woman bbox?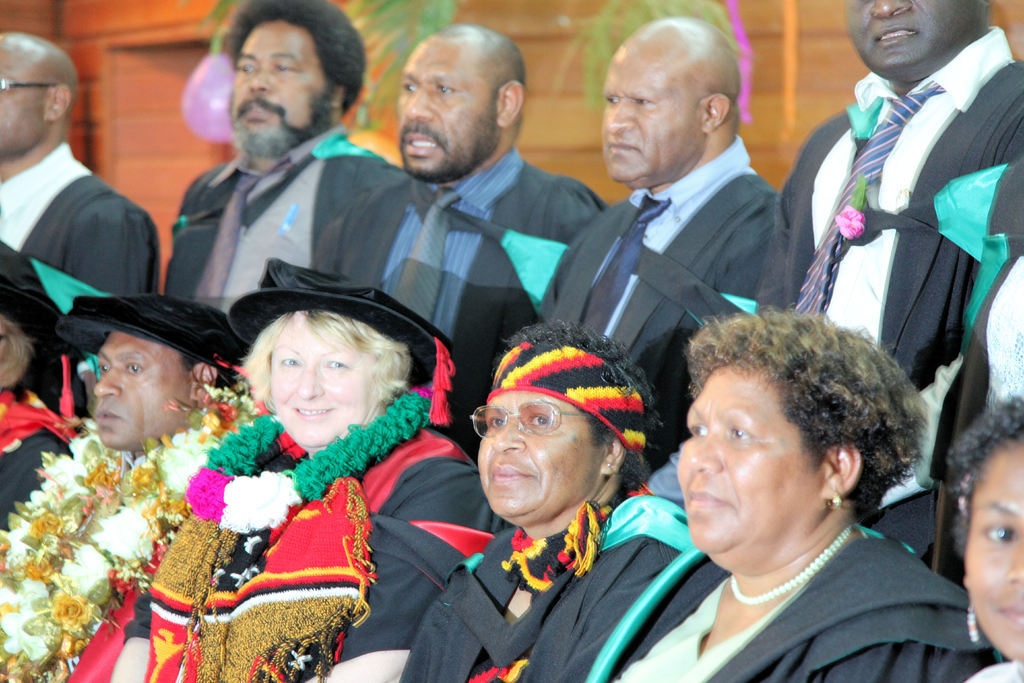
(563,301,995,682)
